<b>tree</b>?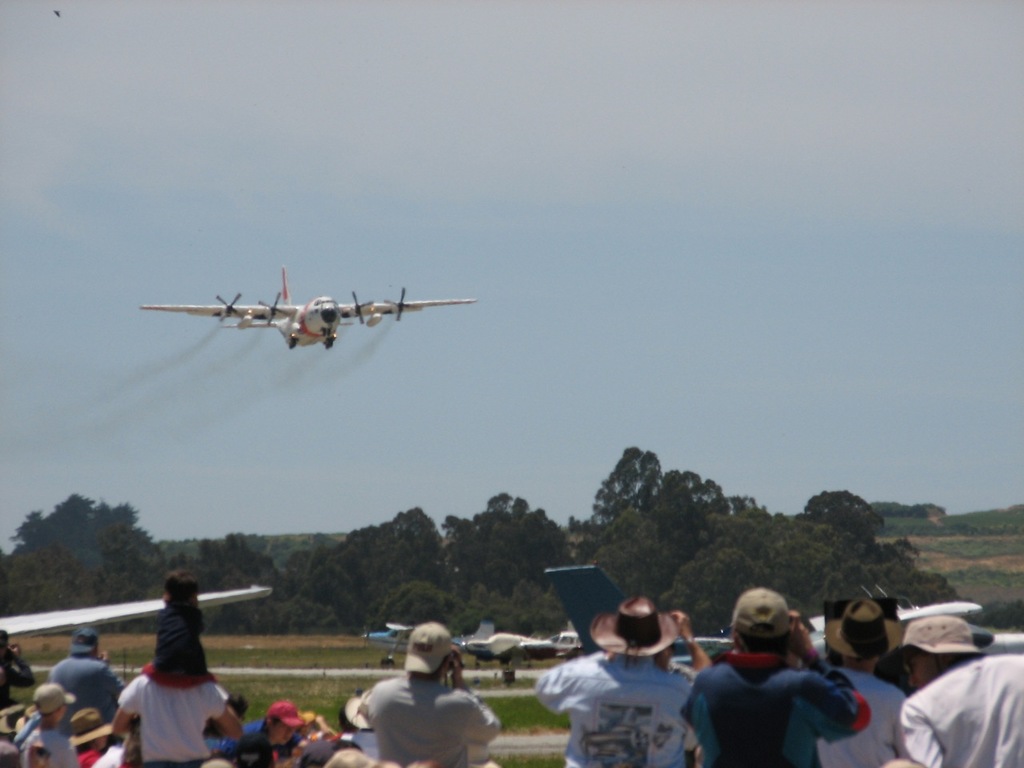
l=371, t=578, r=462, b=627
